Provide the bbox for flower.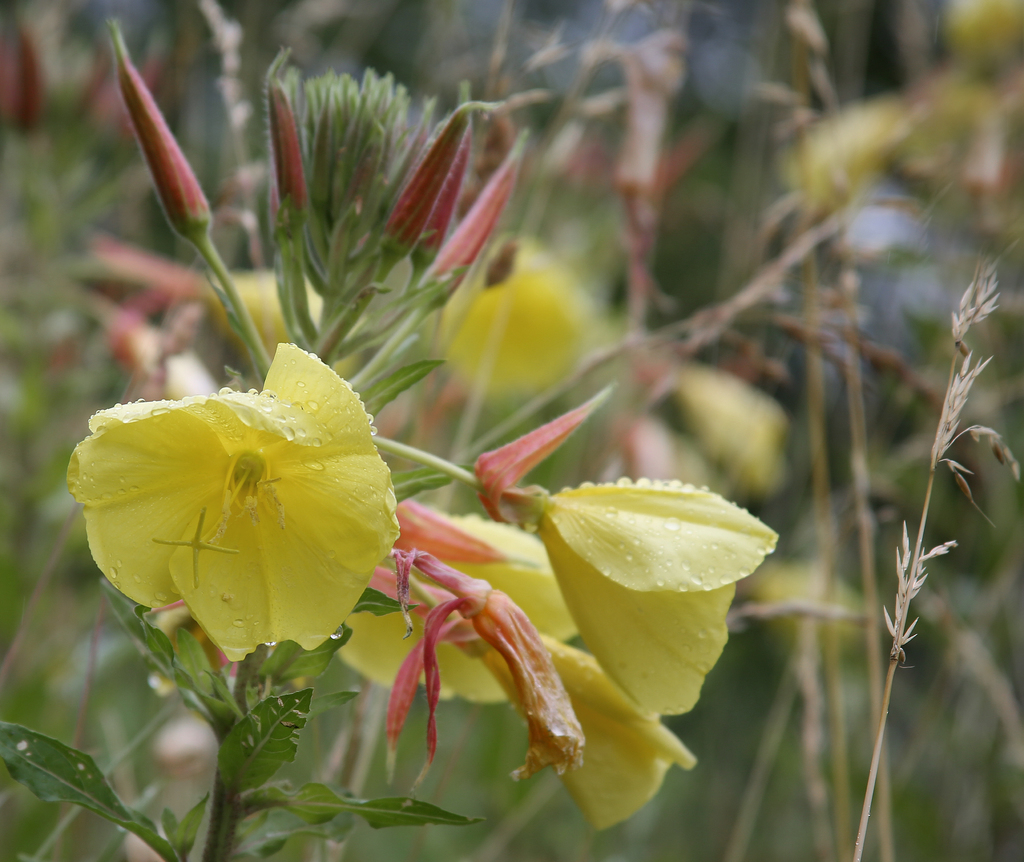
(446,237,582,394).
